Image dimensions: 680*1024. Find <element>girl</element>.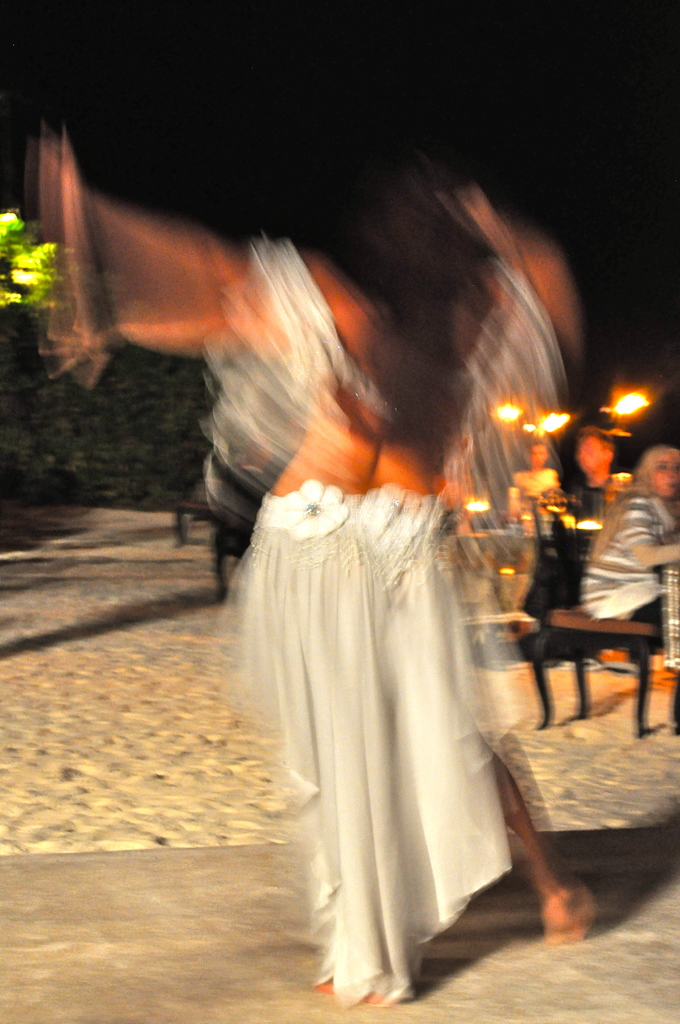
(101,122,597,979).
